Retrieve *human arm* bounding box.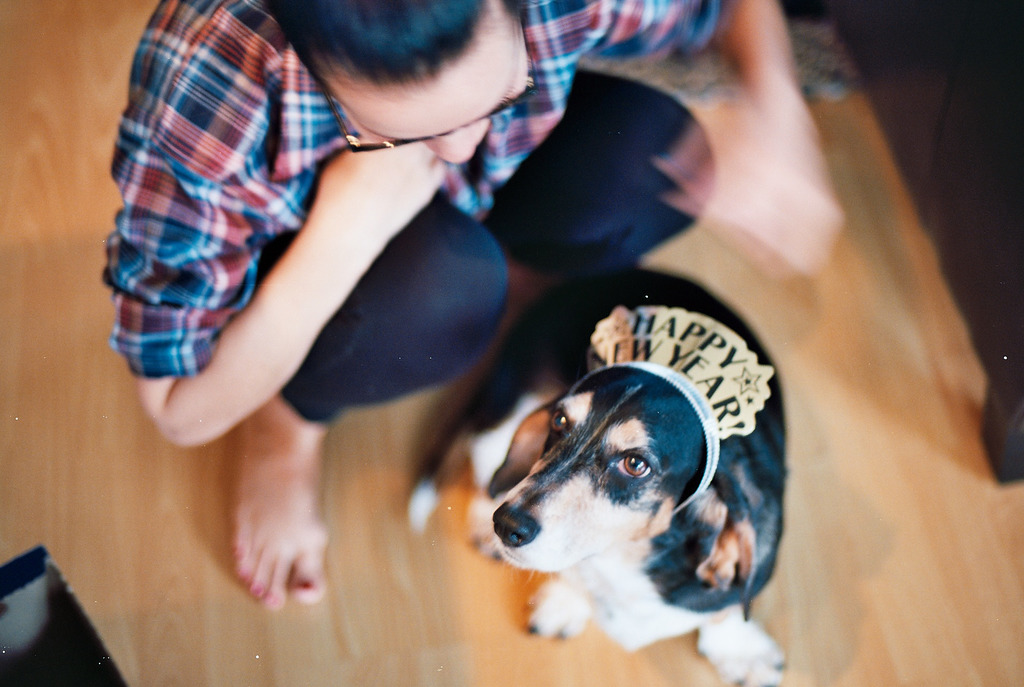
Bounding box: (136,74,488,460).
